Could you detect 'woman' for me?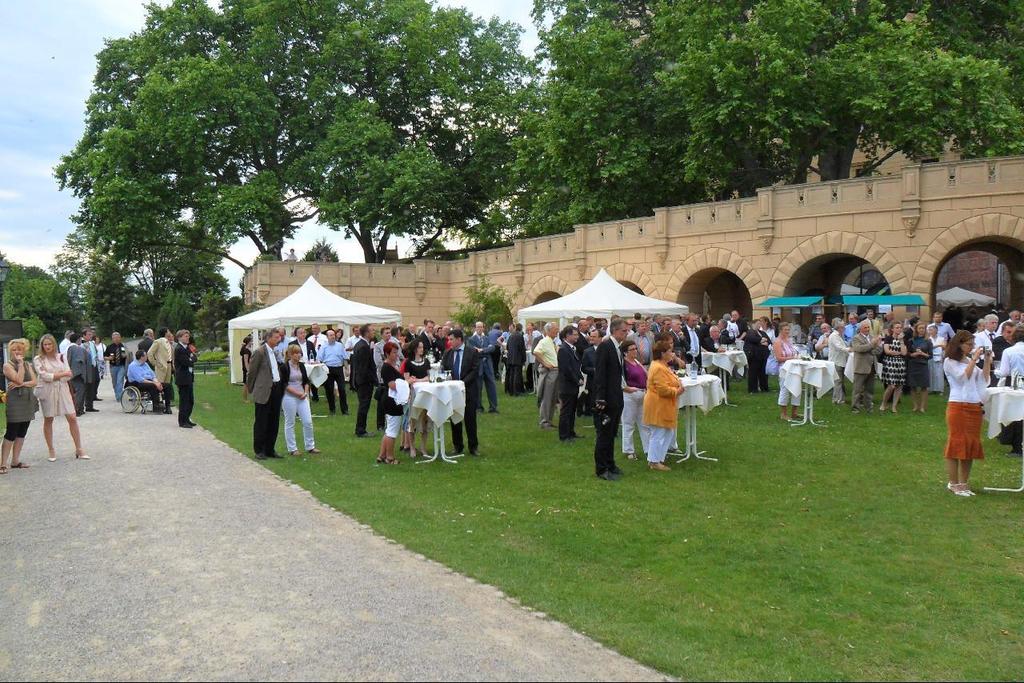
Detection result: left=281, top=342, right=318, bottom=457.
